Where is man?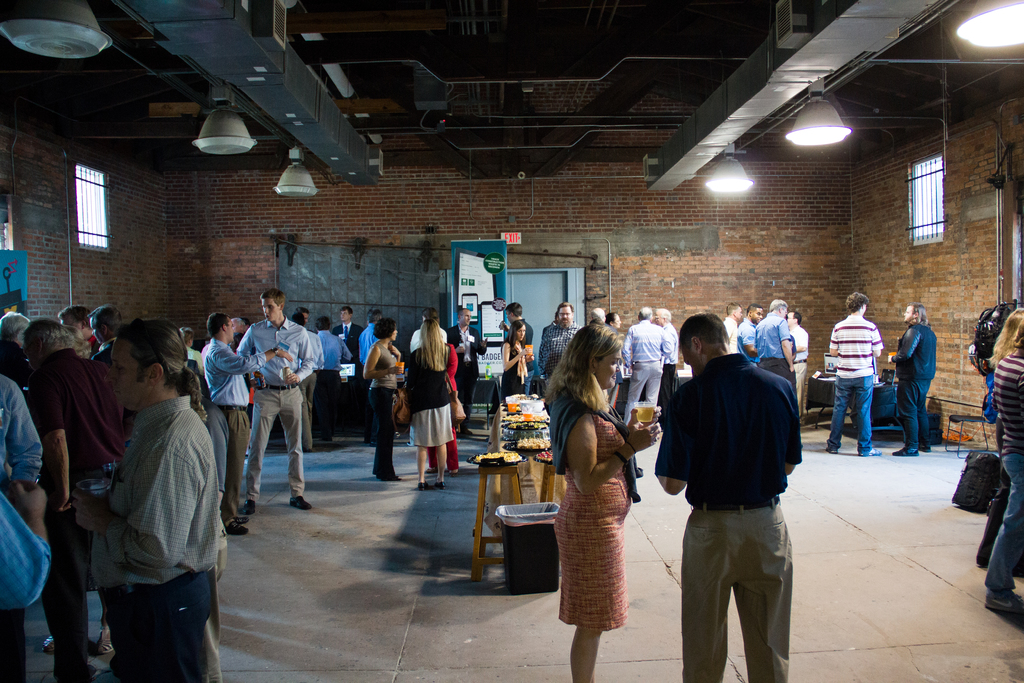
x1=72 y1=322 x2=224 y2=682.
